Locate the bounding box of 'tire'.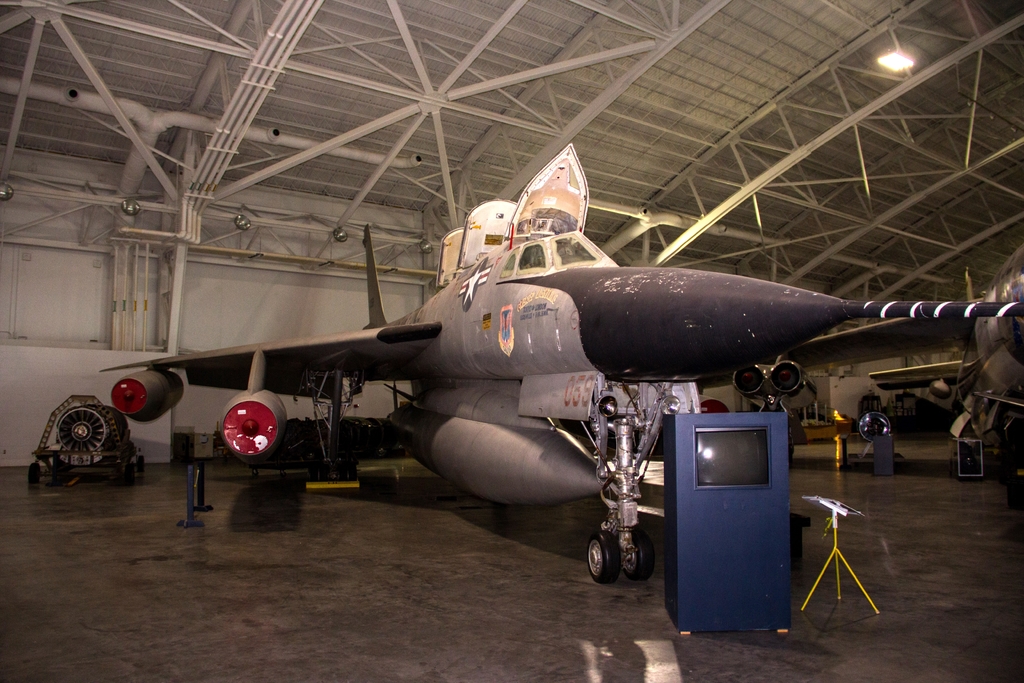
Bounding box: (622, 527, 657, 580).
